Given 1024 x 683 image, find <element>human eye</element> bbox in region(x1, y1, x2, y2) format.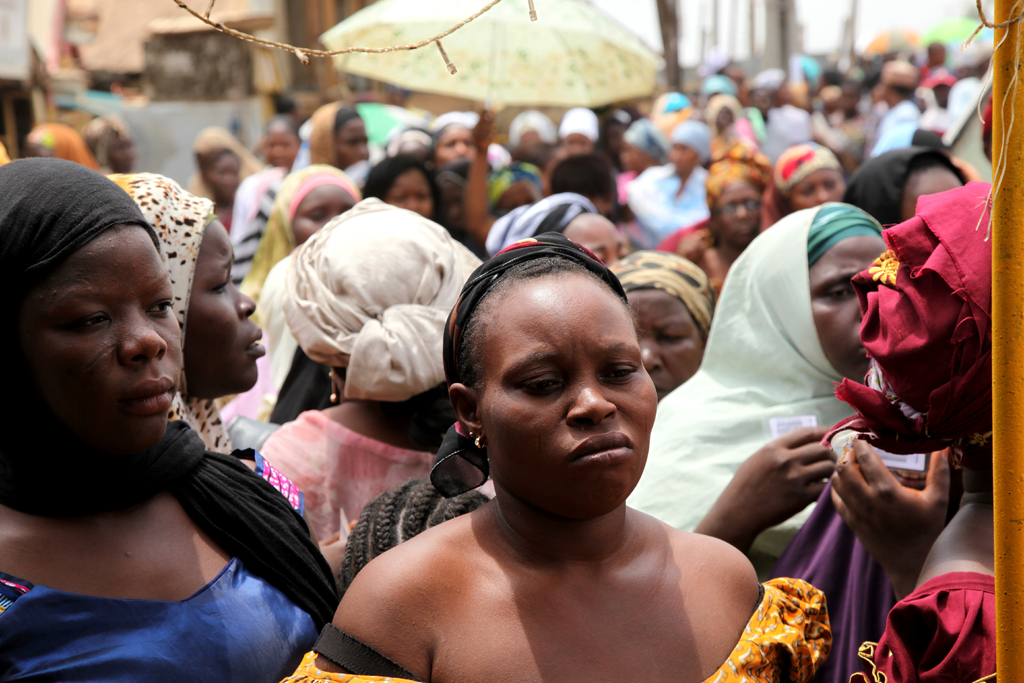
region(513, 367, 563, 399).
